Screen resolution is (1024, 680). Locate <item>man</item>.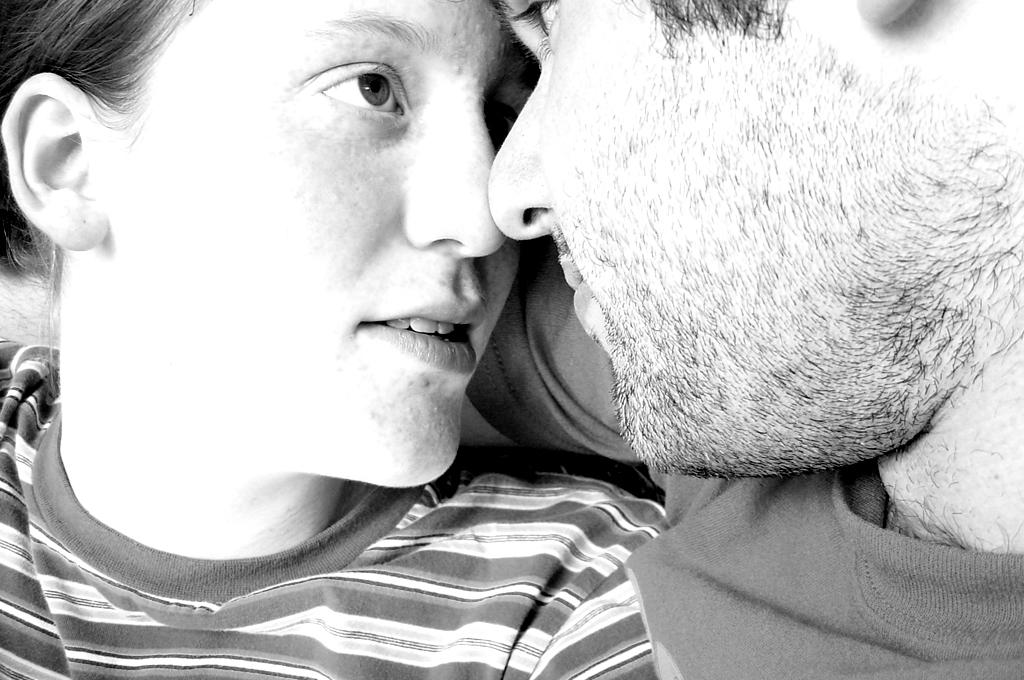
[0, 0, 1023, 679].
